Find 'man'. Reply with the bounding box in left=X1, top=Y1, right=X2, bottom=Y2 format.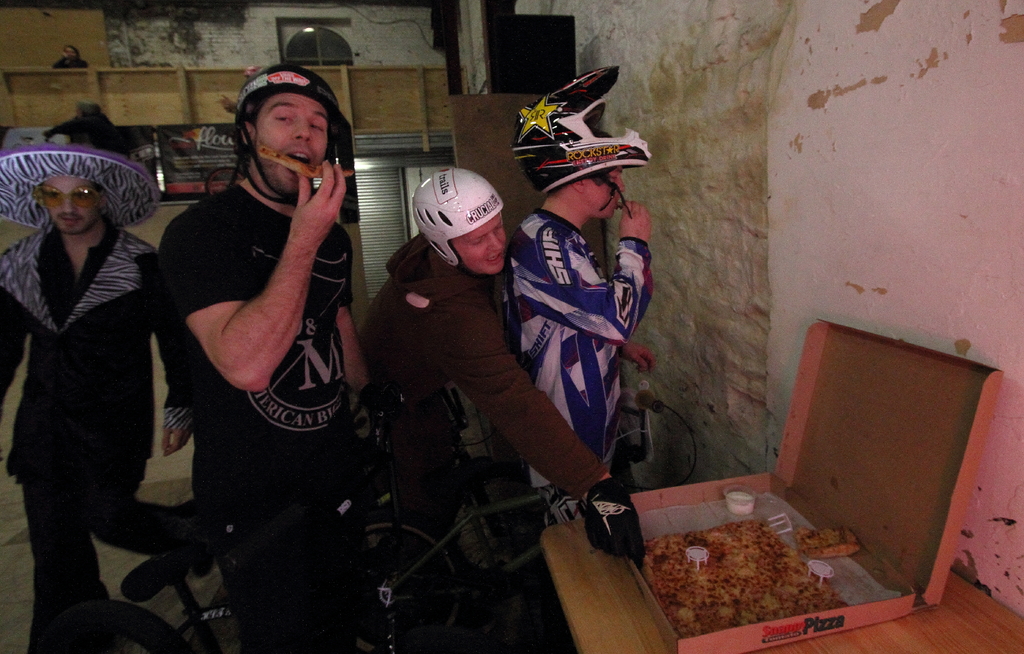
left=363, top=168, right=620, bottom=653.
